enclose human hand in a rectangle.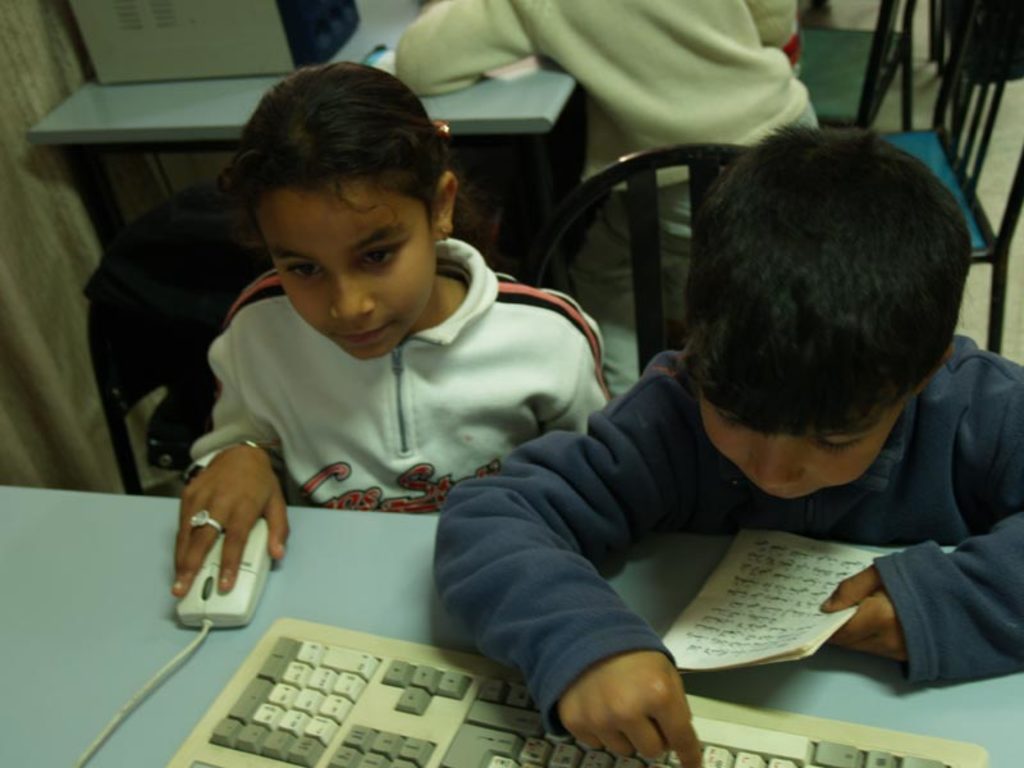
left=553, top=650, right=708, bottom=767.
